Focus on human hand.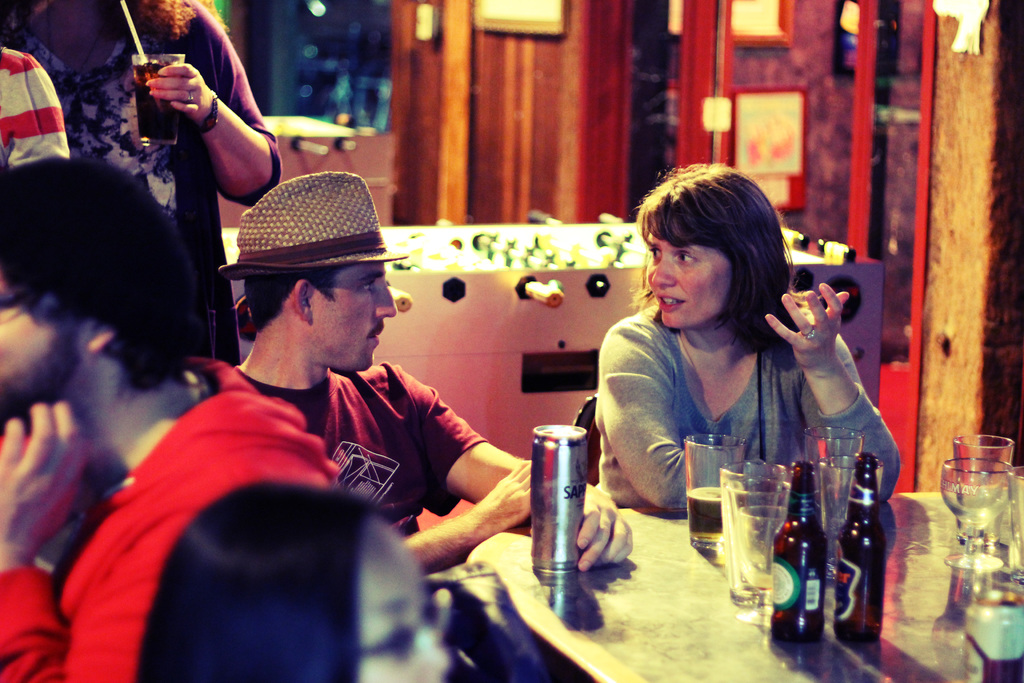
Focused at x1=578 y1=481 x2=632 y2=575.
